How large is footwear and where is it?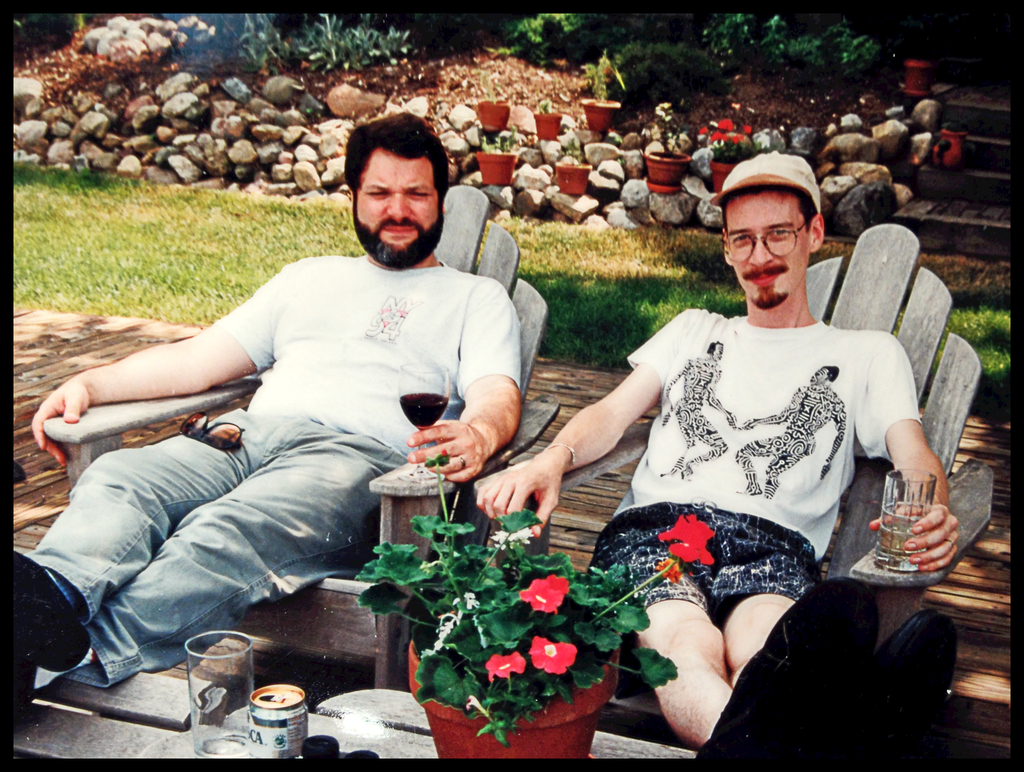
Bounding box: x1=15 y1=648 x2=43 y2=723.
